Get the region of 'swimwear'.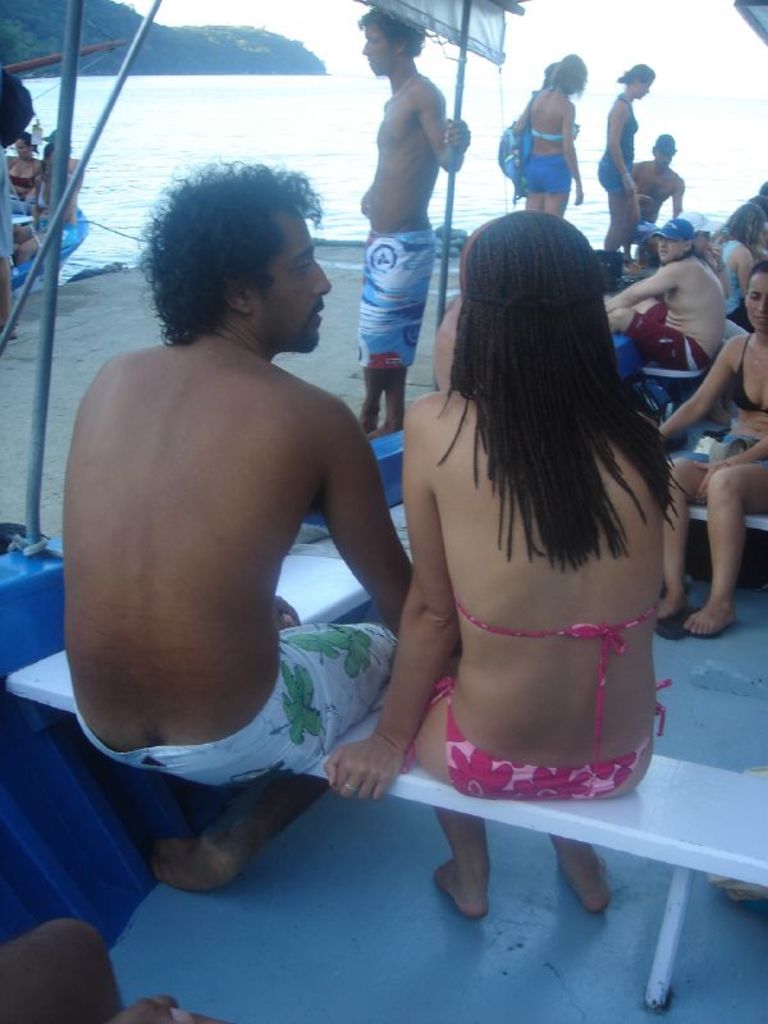
{"left": 705, "top": 239, "right": 748, "bottom": 319}.
